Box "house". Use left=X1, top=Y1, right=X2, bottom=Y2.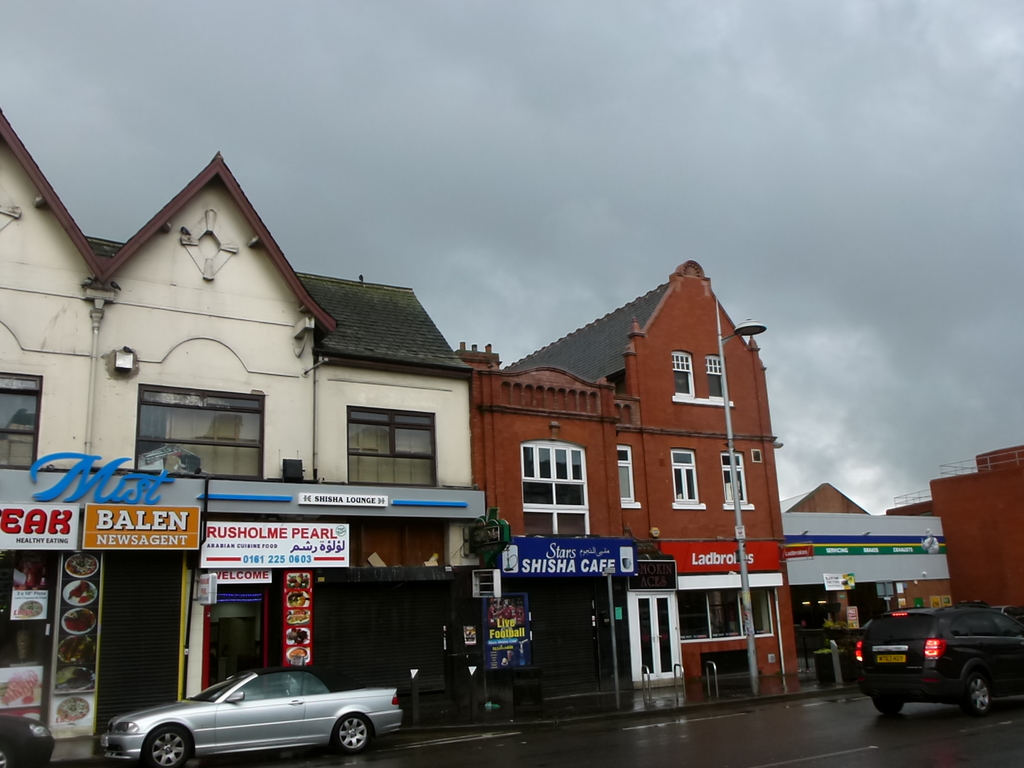
left=454, top=252, right=803, bottom=698.
